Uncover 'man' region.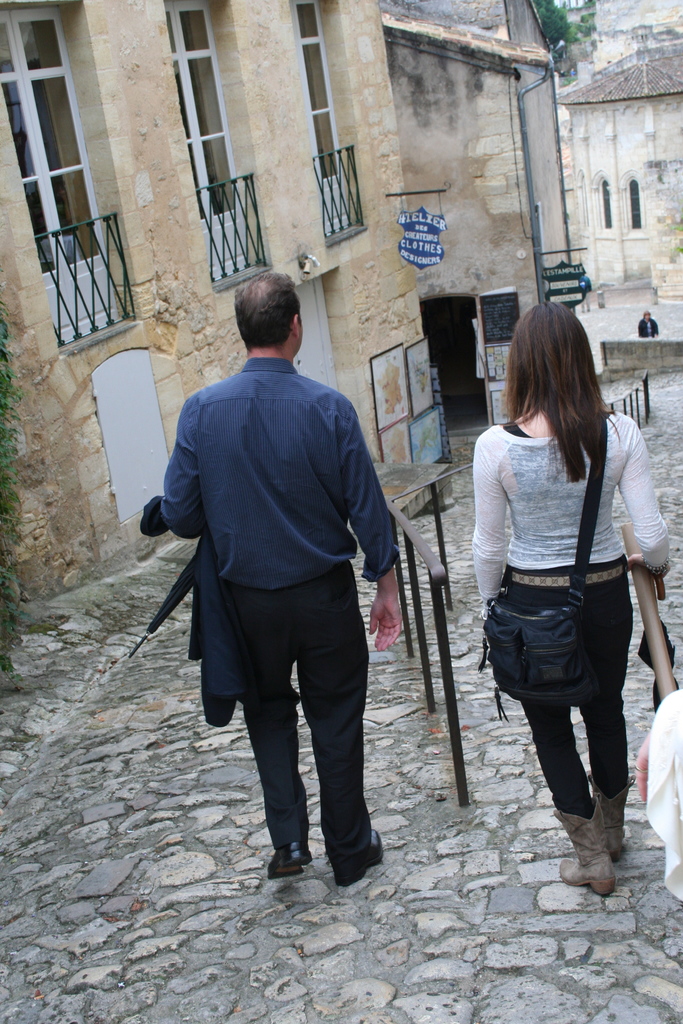
Uncovered: [left=145, top=270, right=422, bottom=879].
